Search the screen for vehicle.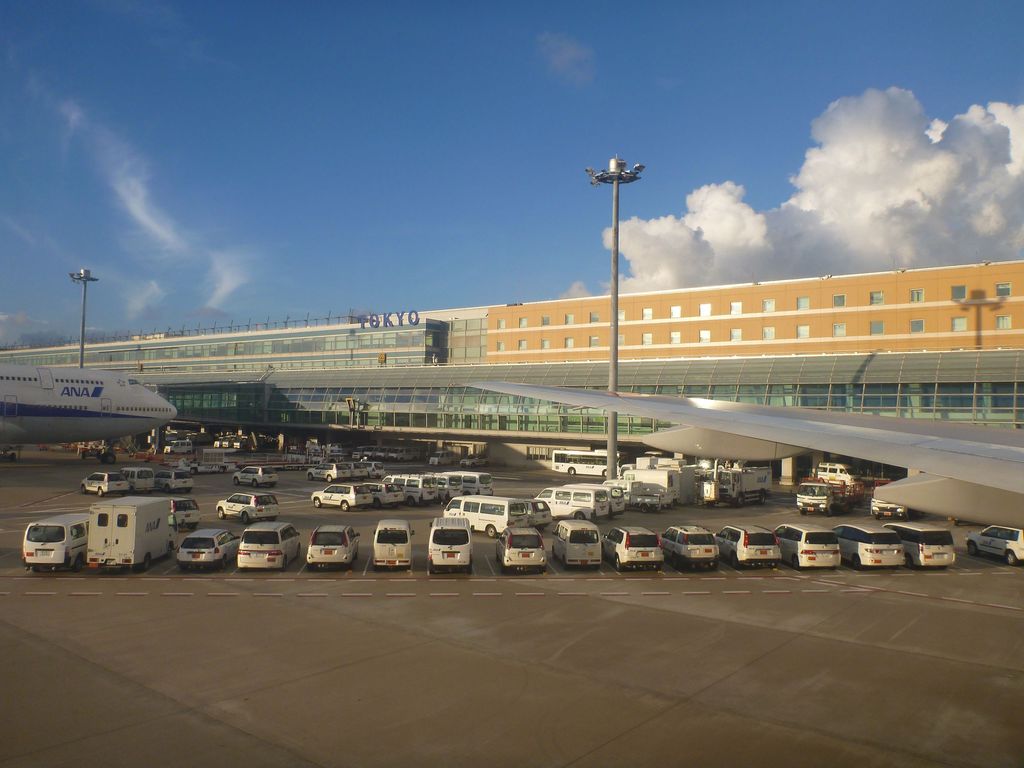
Found at box(445, 500, 536, 541).
